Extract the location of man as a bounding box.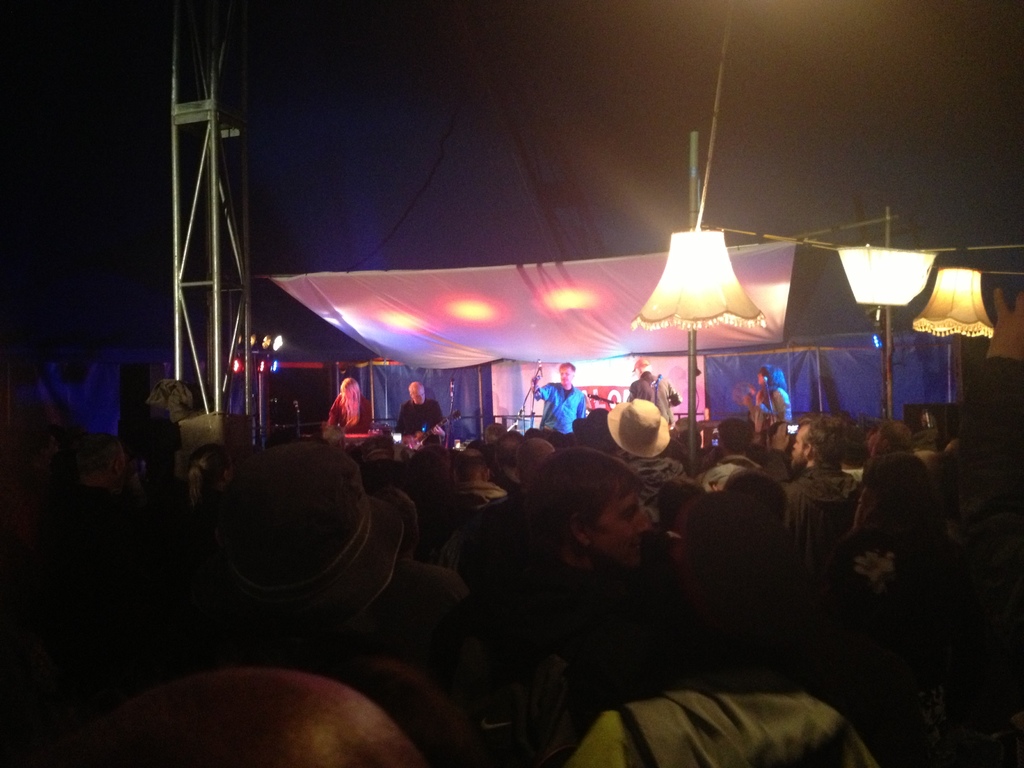
pyautogui.locateOnScreen(525, 356, 591, 433).
